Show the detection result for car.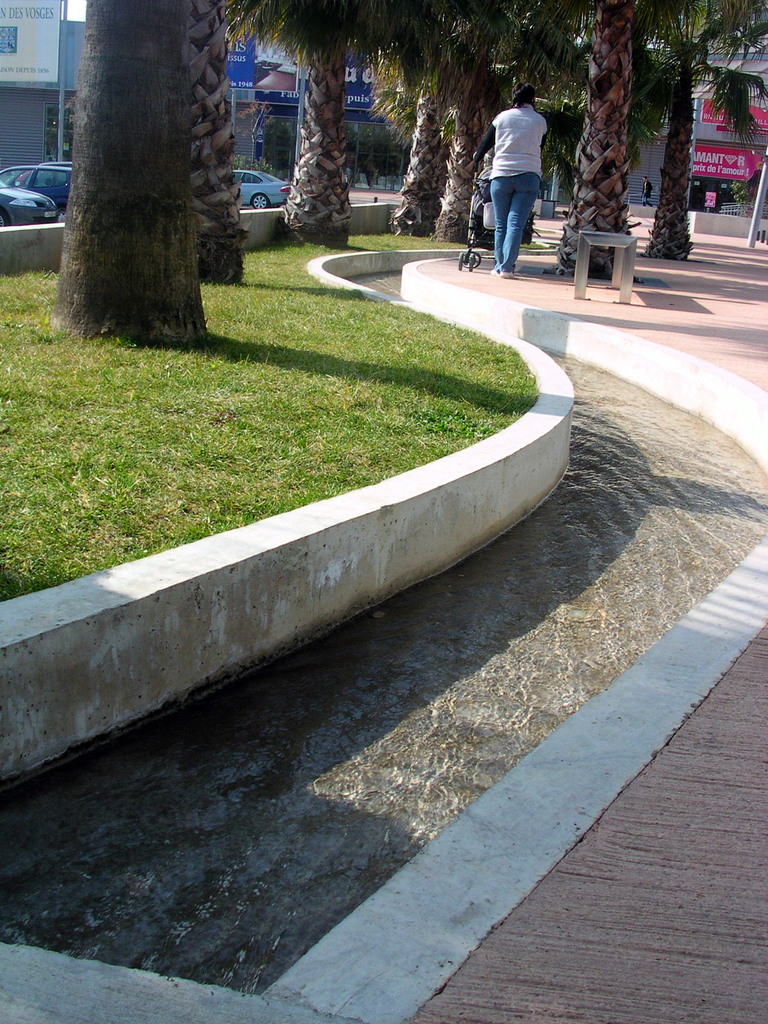
[x1=0, y1=177, x2=61, y2=228].
